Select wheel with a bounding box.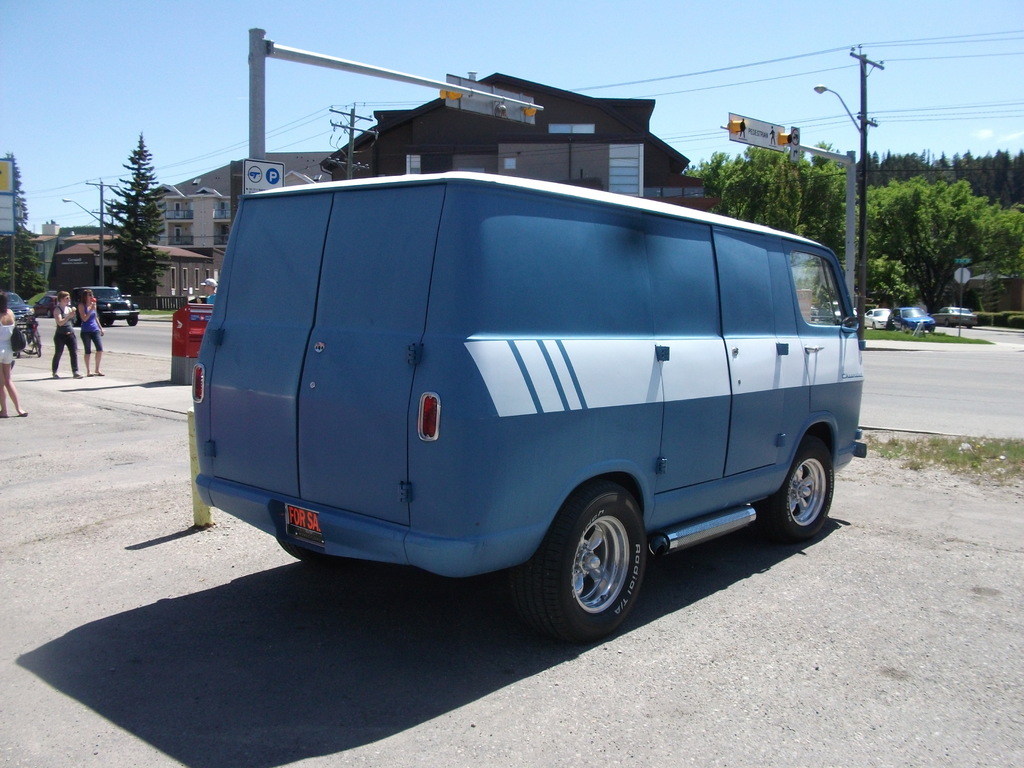
left=758, top=454, right=835, bottom=540.
